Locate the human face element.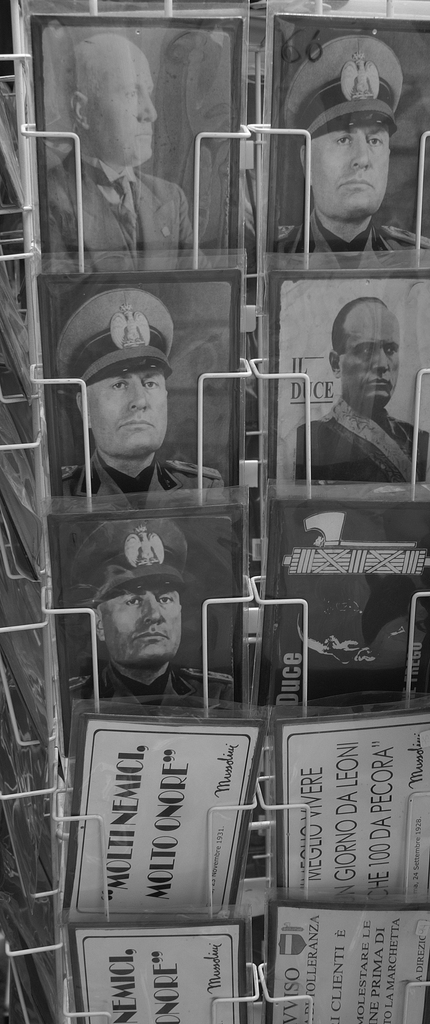
Element bbox: [left=87, top=47, right=157, bottom=159].
